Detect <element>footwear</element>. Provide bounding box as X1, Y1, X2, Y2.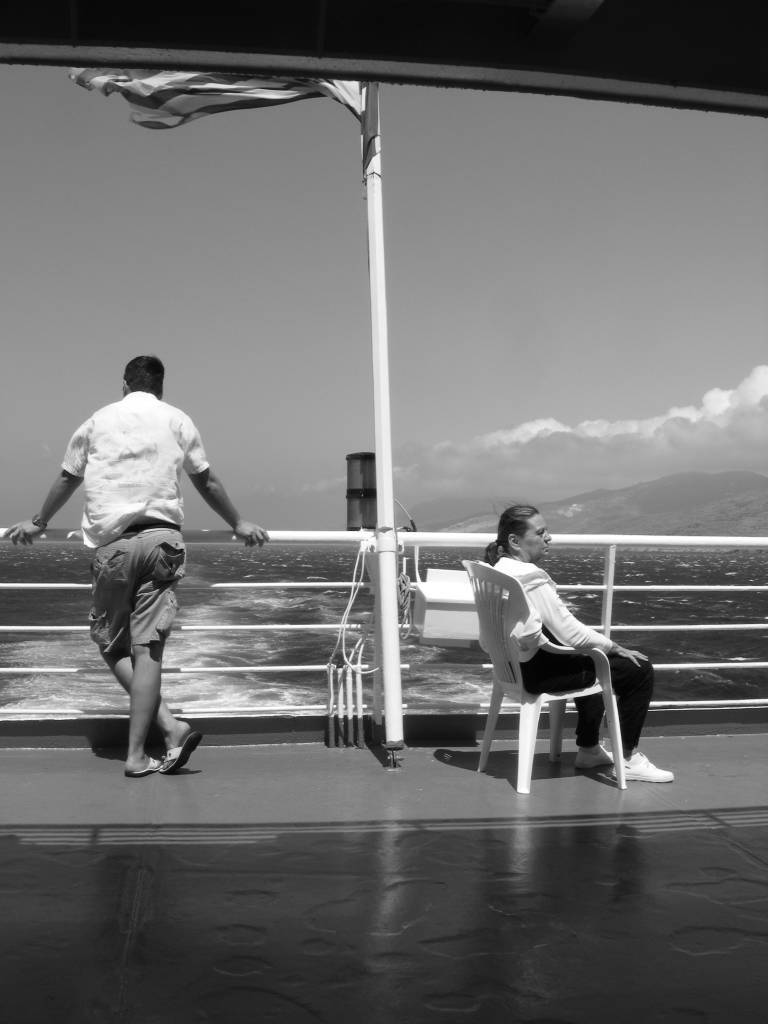
155, 729, 204, 776.
